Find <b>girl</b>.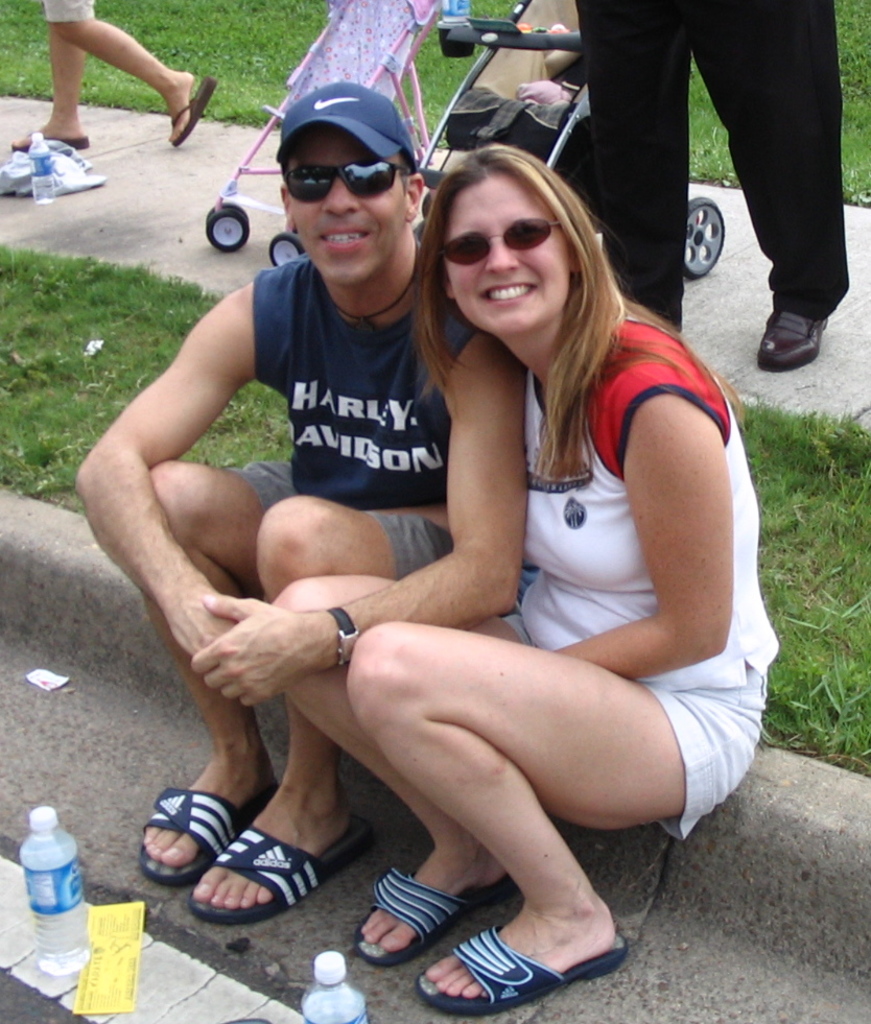
BBox(259, 147, 777, 1014).
